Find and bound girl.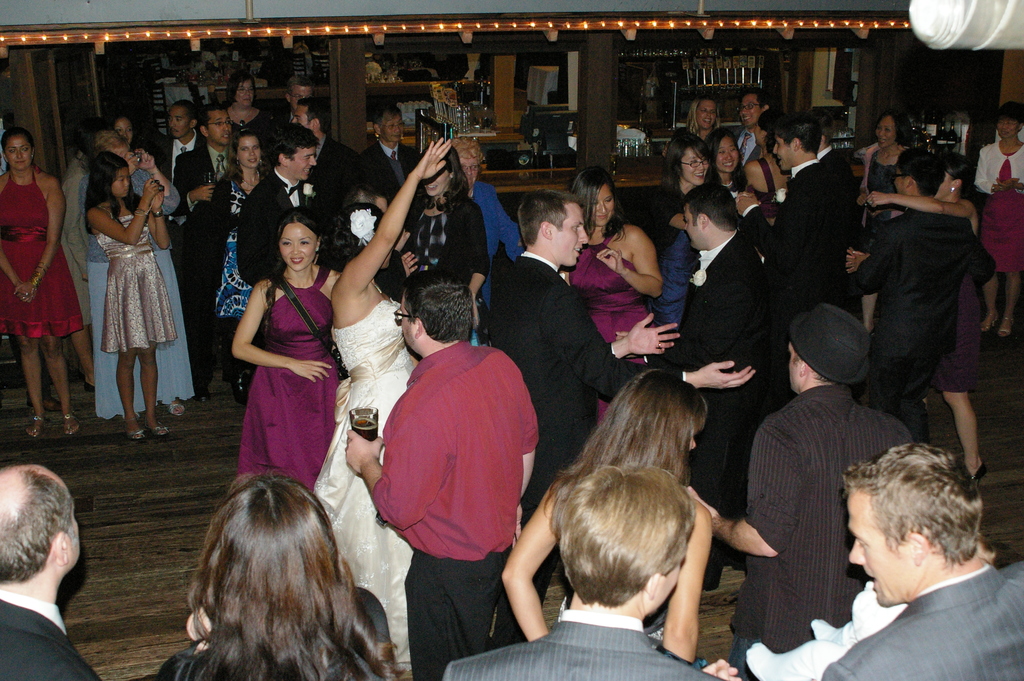
Bound: (853, 115, 913, 238).
